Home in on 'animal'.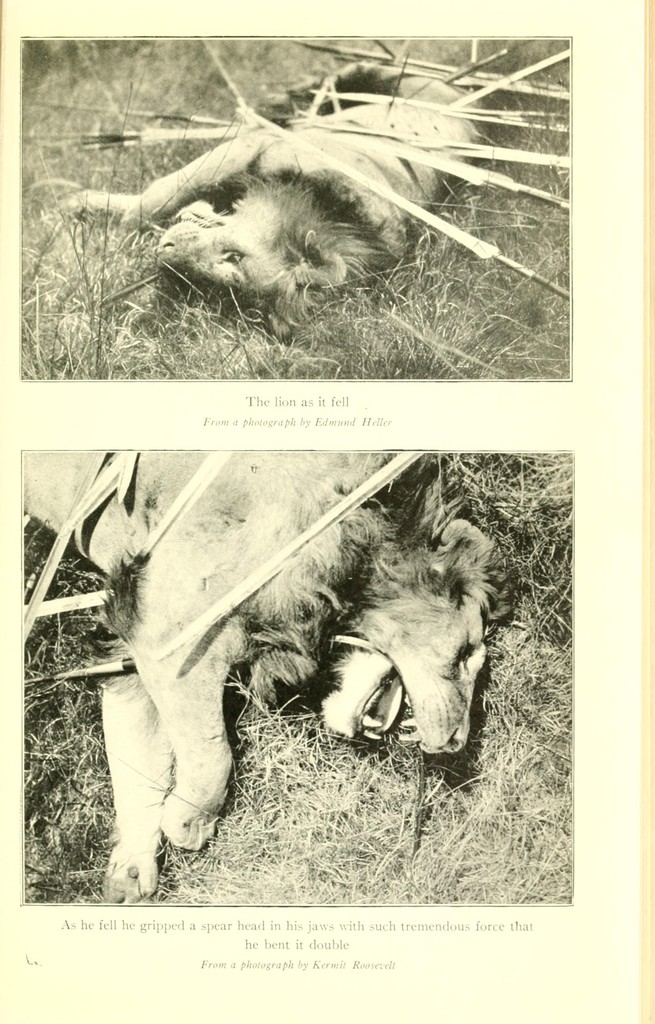
Homed in at [left=49, top=36, right=510, bottom=286].
